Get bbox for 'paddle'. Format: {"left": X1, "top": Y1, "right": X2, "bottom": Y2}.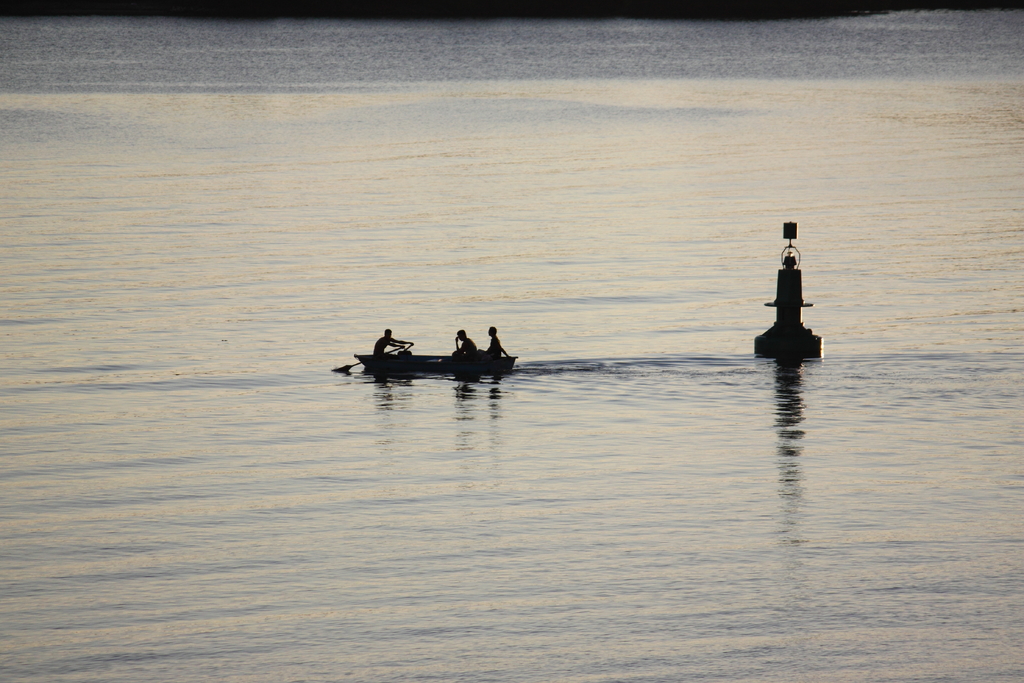
{"left": 334, "top": 343, "right": 401, "bottom": 371}.
